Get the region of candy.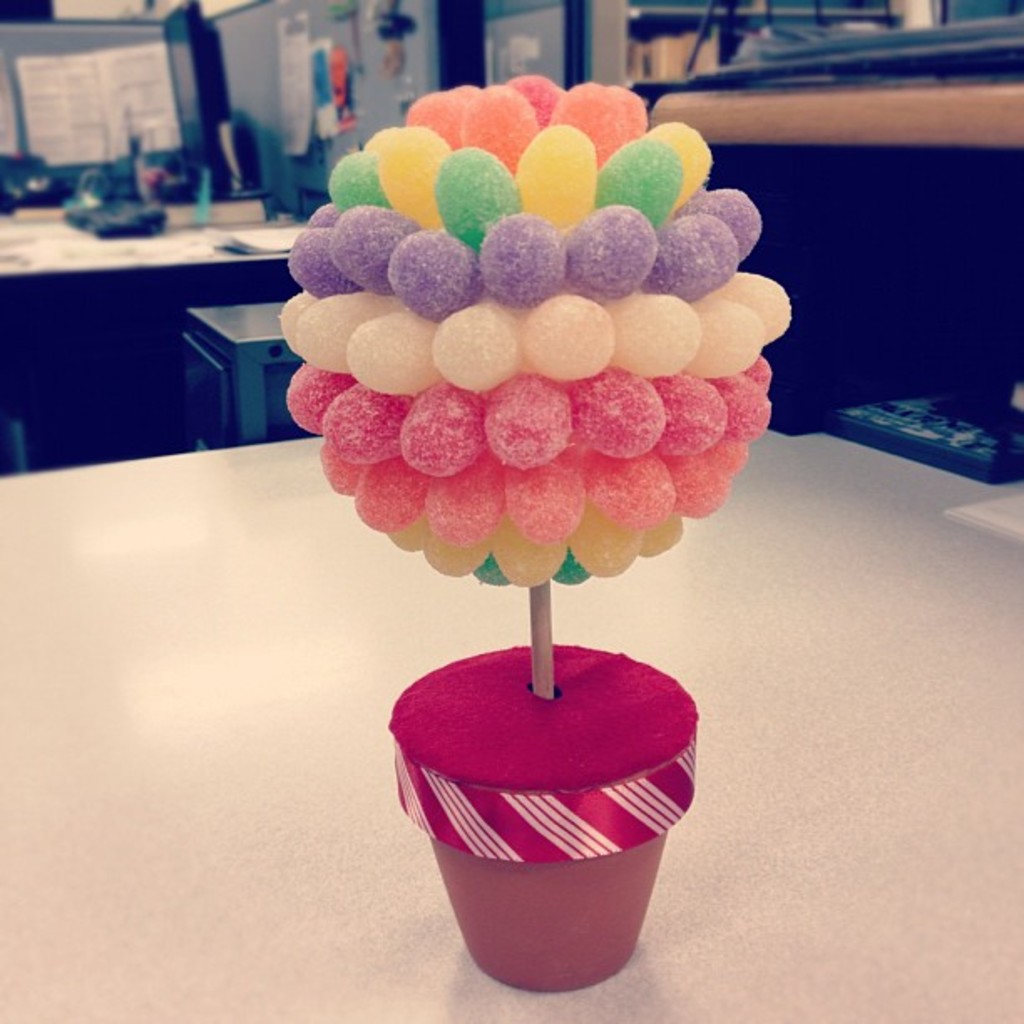
l=569, t=206, r=659, b=301.
